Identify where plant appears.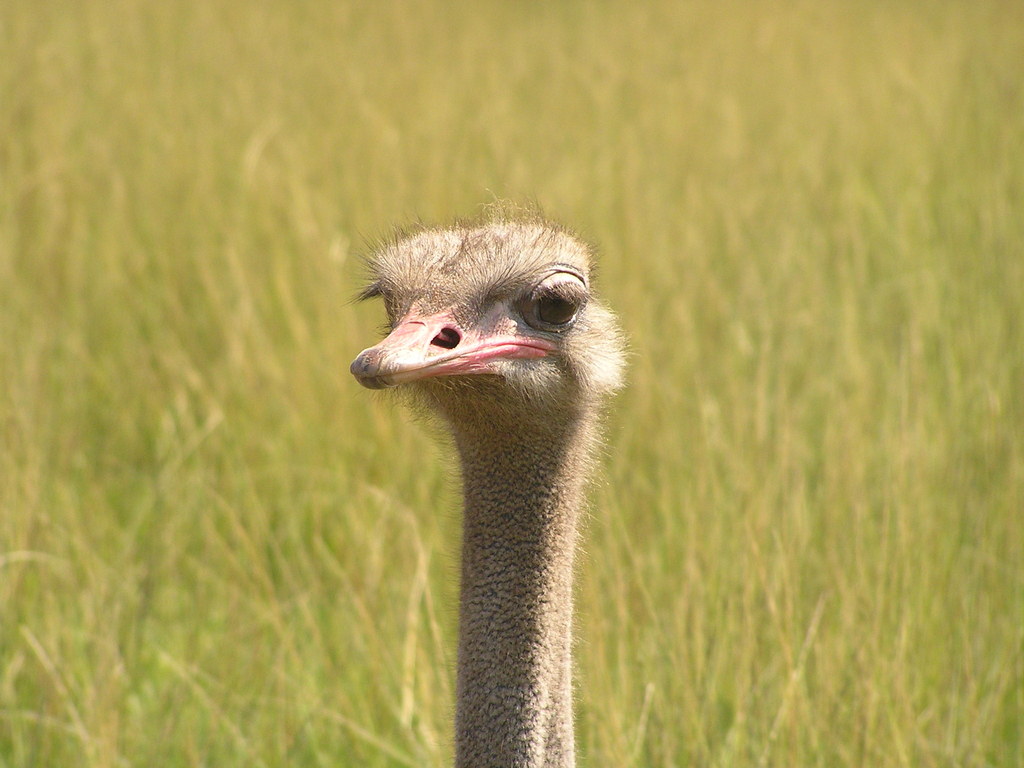
Appears at bbox=(0, 0, 1023, 767).
